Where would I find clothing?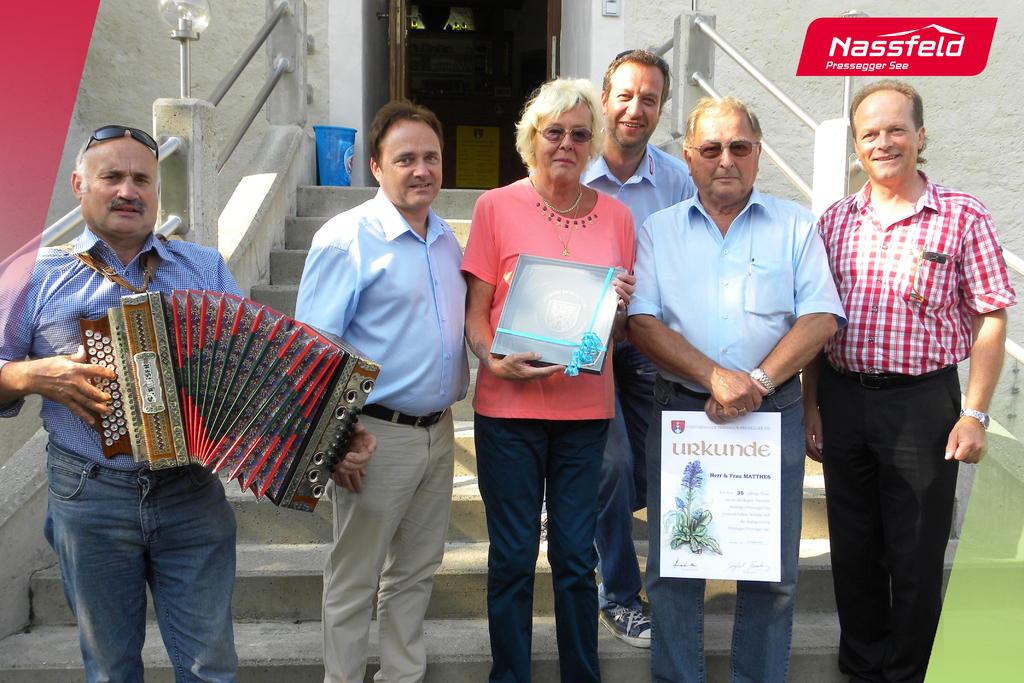
At region(293, 189, 467, 682).
